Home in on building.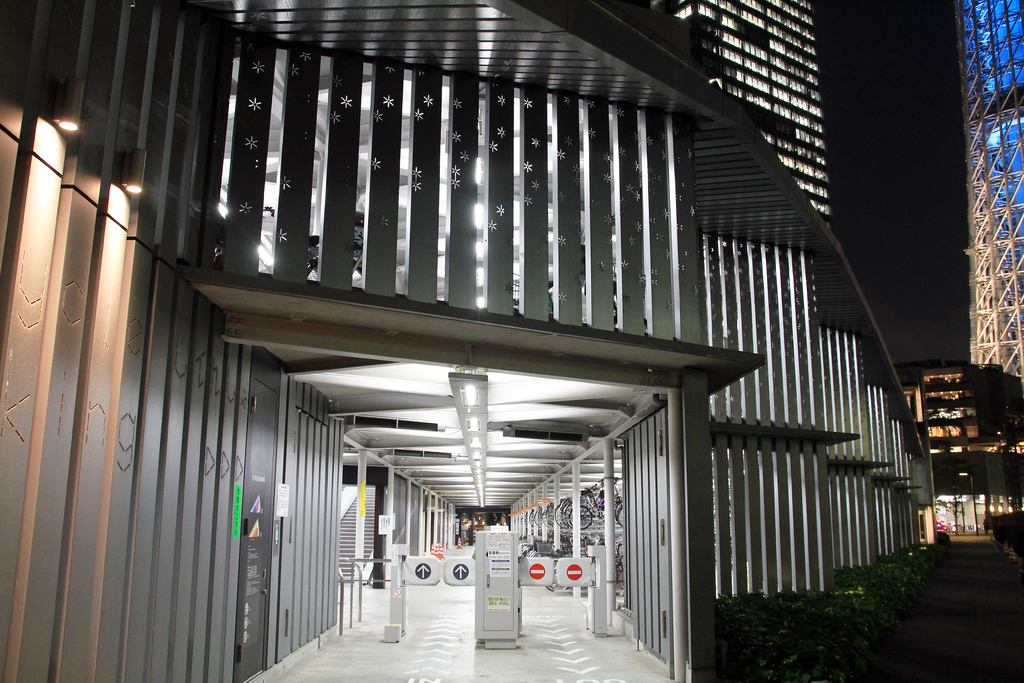
Homed in at box(649, 0, 834, 229).
